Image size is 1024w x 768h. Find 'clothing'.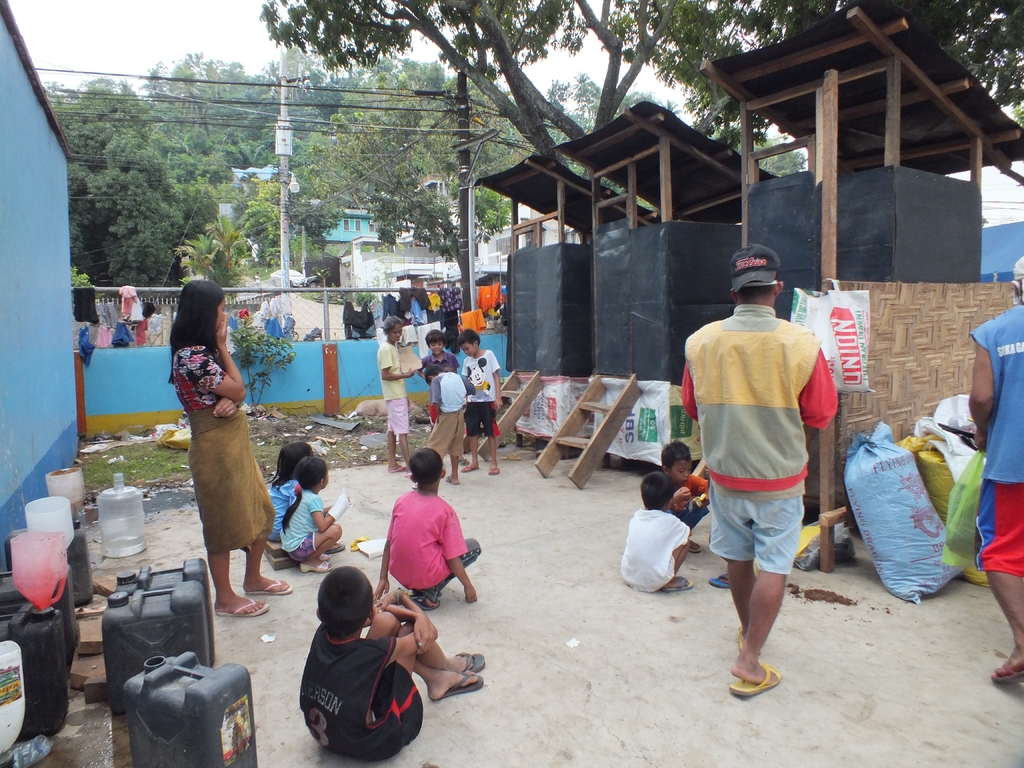
select_region(696, 300, 833, 623).
